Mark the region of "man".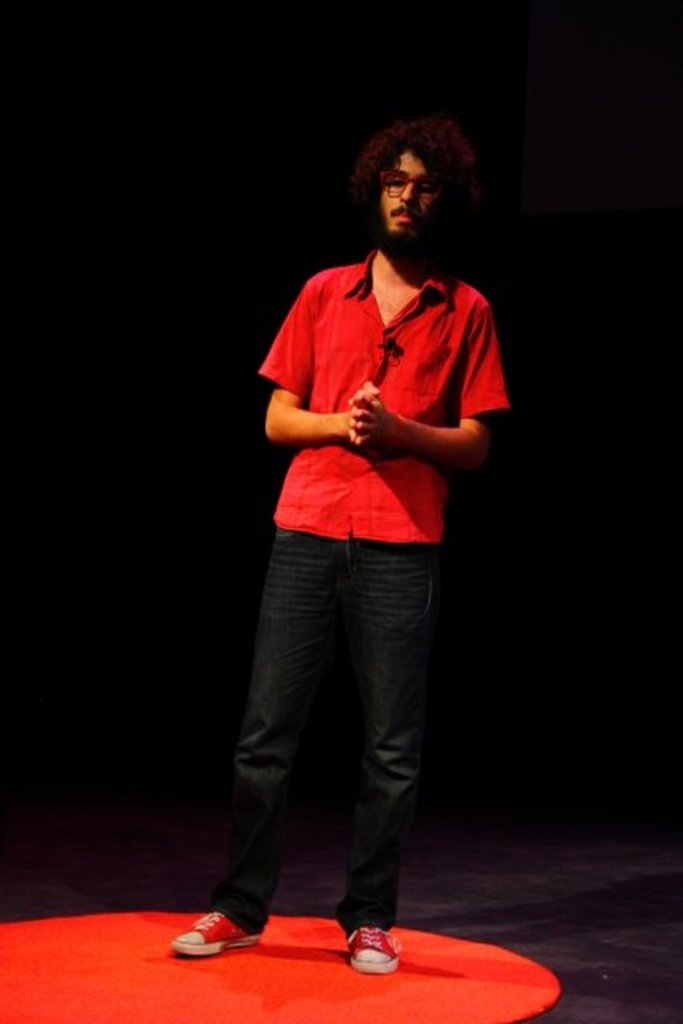
Region: (left=200, top=112, right=505, bottom=917).
